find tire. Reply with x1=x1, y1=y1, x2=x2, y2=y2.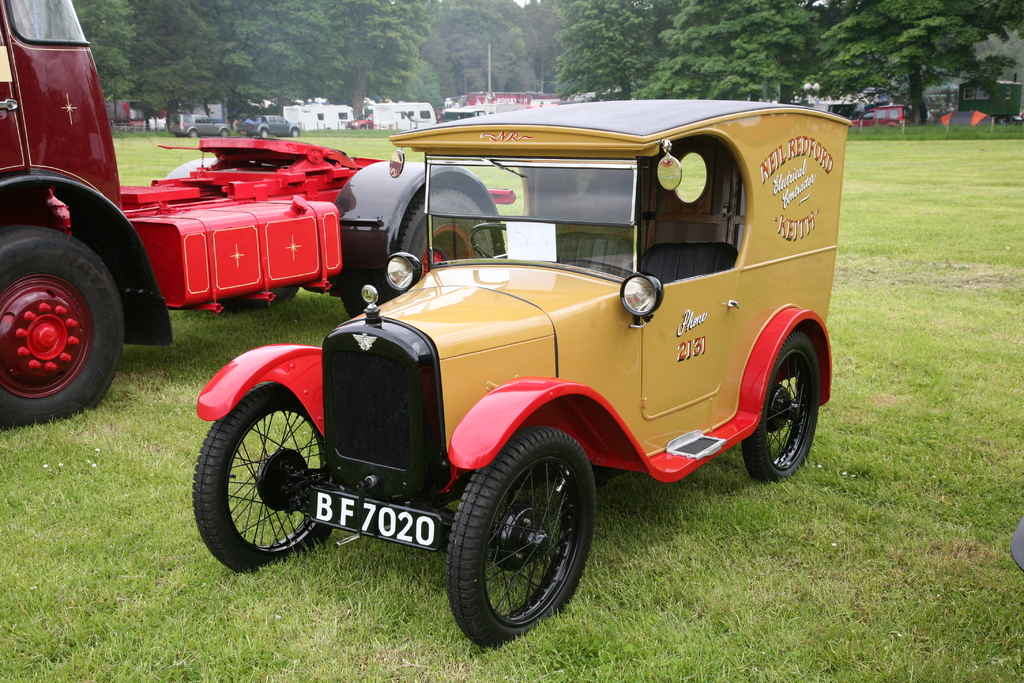
x1=187, y1=128, x2=197, y2=140.
